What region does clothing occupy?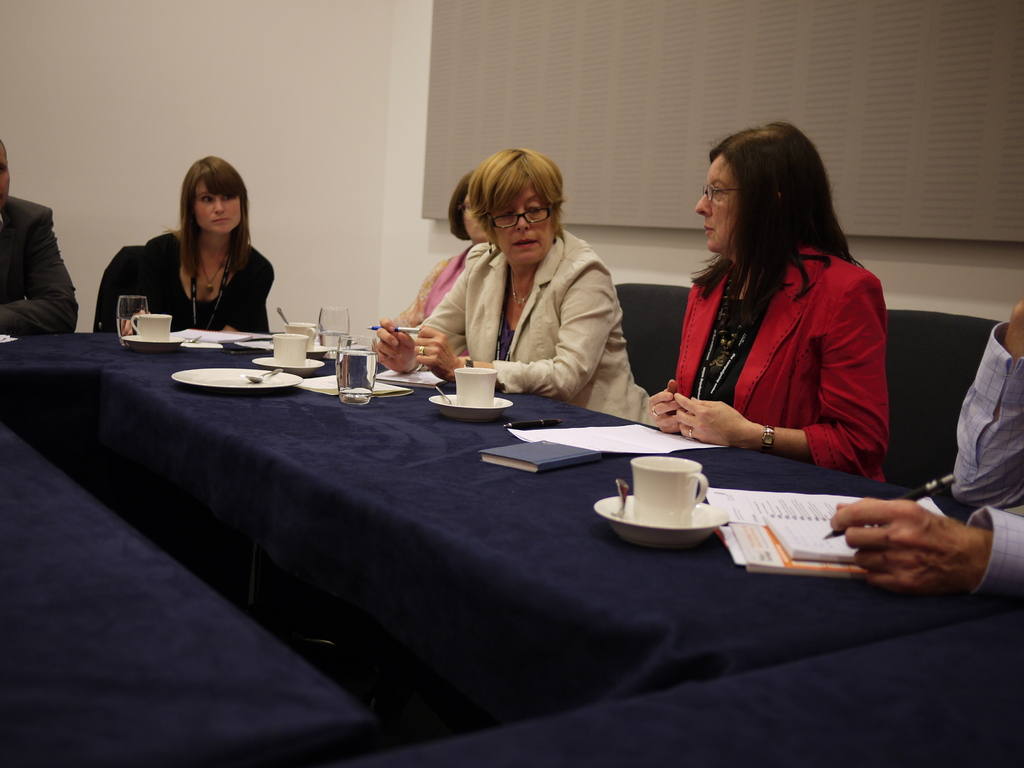
rect(644, 205, 894, 474).
